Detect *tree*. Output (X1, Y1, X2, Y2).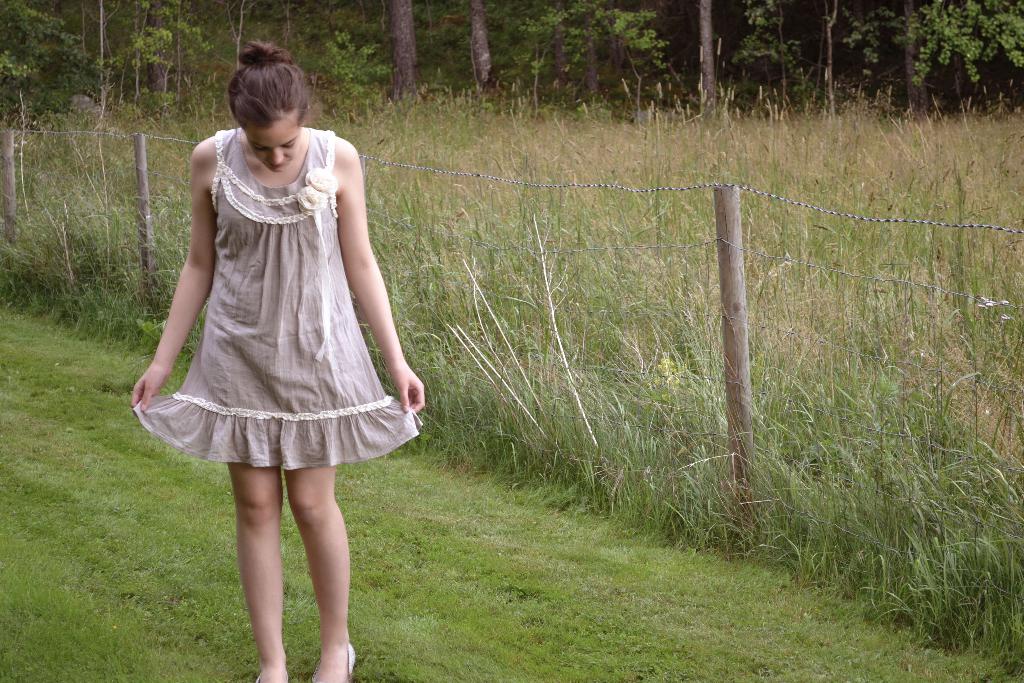
(692, 0, 717, 111).
